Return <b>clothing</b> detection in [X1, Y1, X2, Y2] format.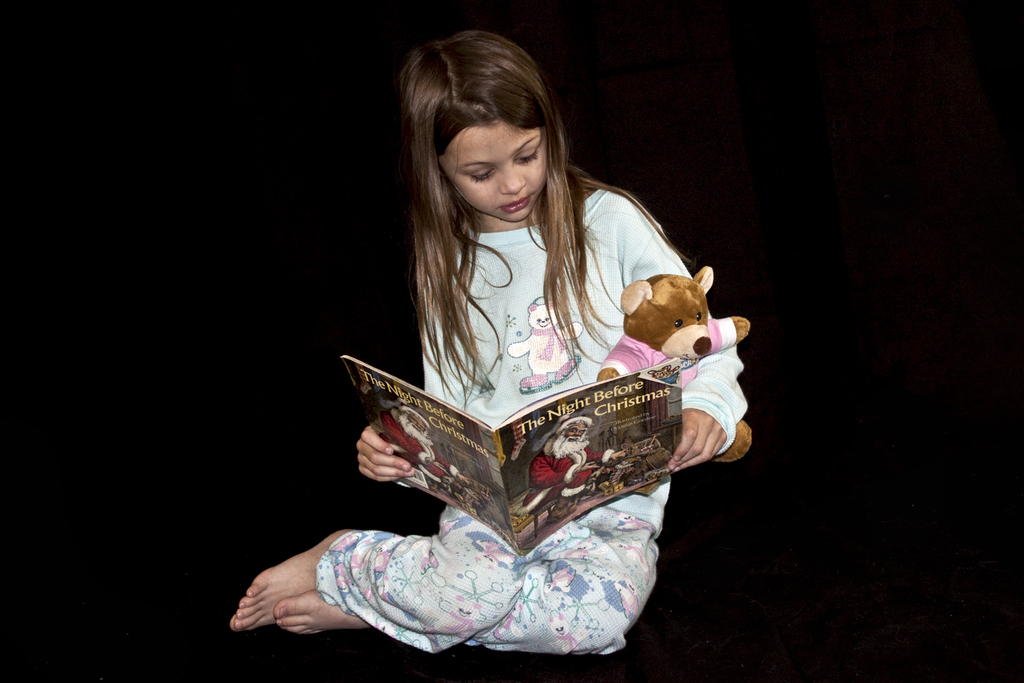
[341, 161, 740, 550].
